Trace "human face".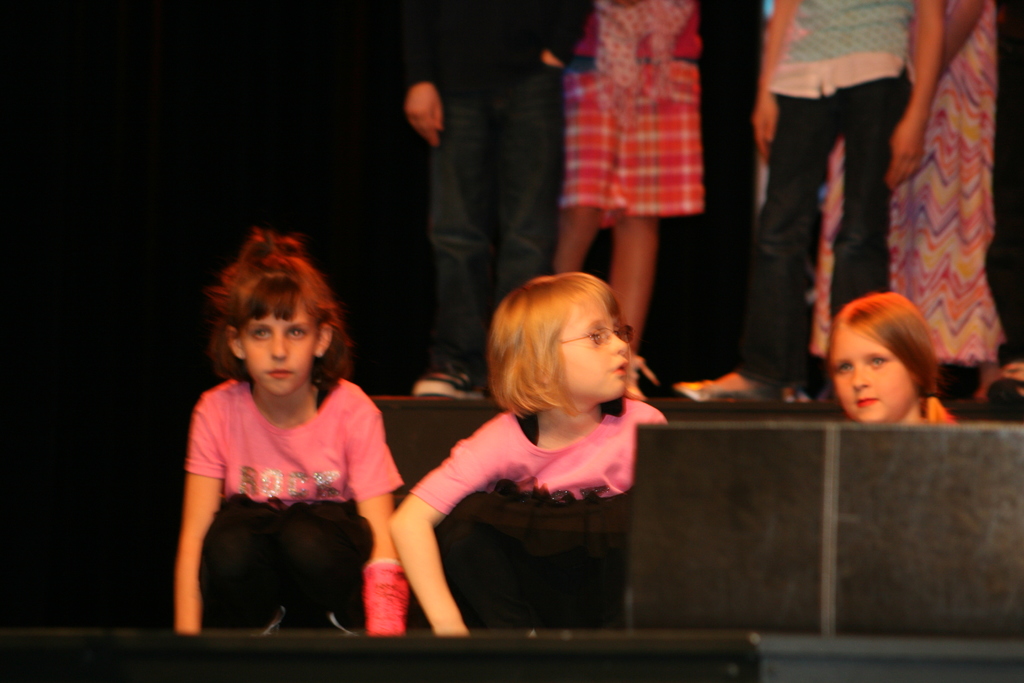
Traced to 557/304/626/403.
